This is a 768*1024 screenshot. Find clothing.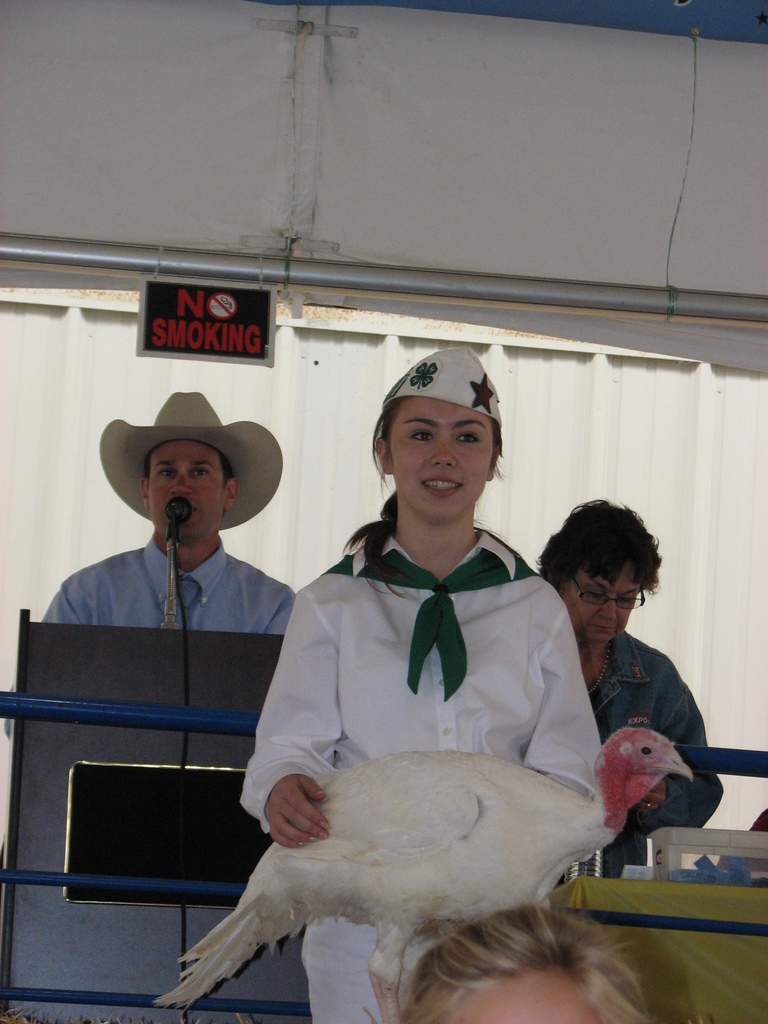
Bounding box: x1=215 y1=492 x2=664 y2=991.
